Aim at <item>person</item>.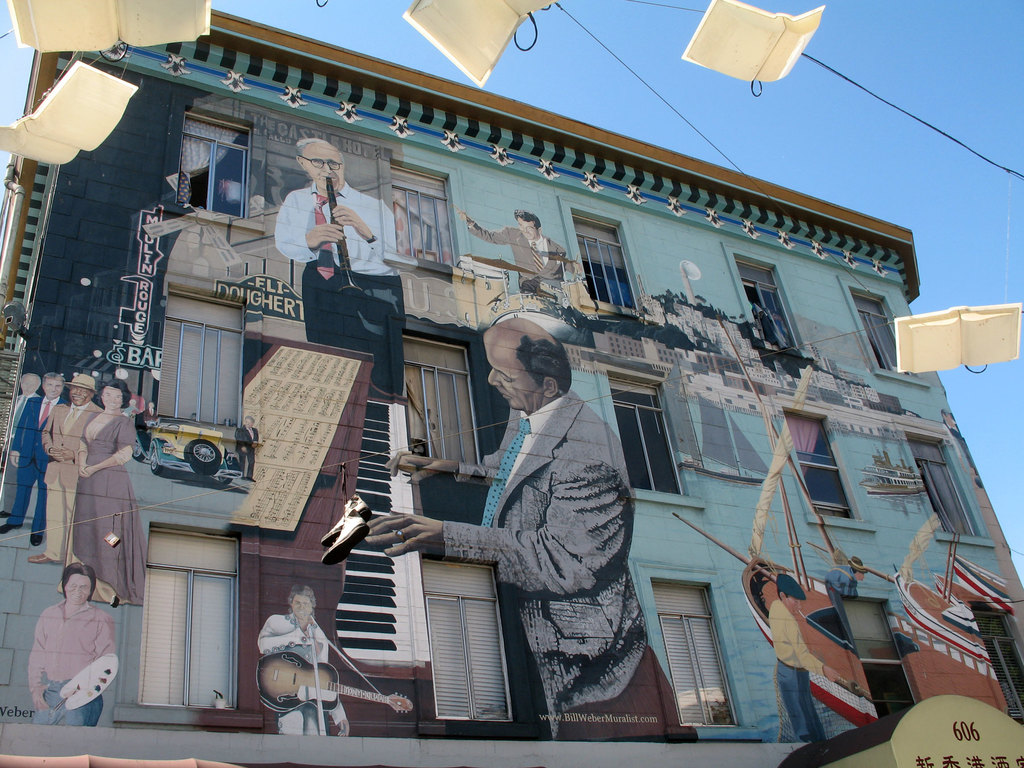
Aimed at left=41, top=371, right=99, bottom=590.
